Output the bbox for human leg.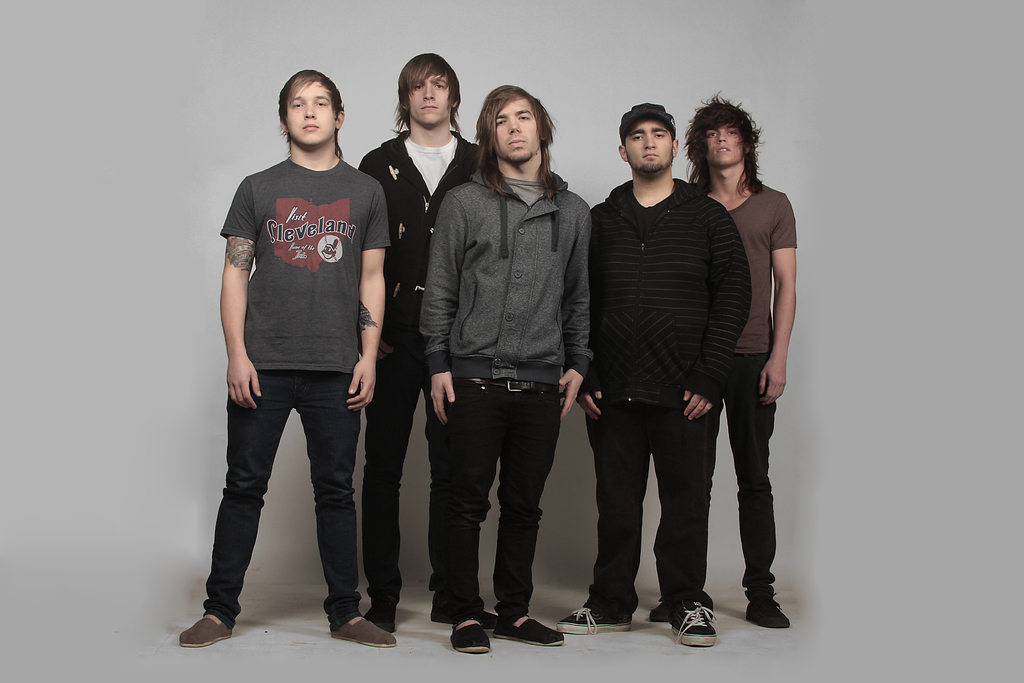
(left=362, top=378, right=419, bottom=629).
